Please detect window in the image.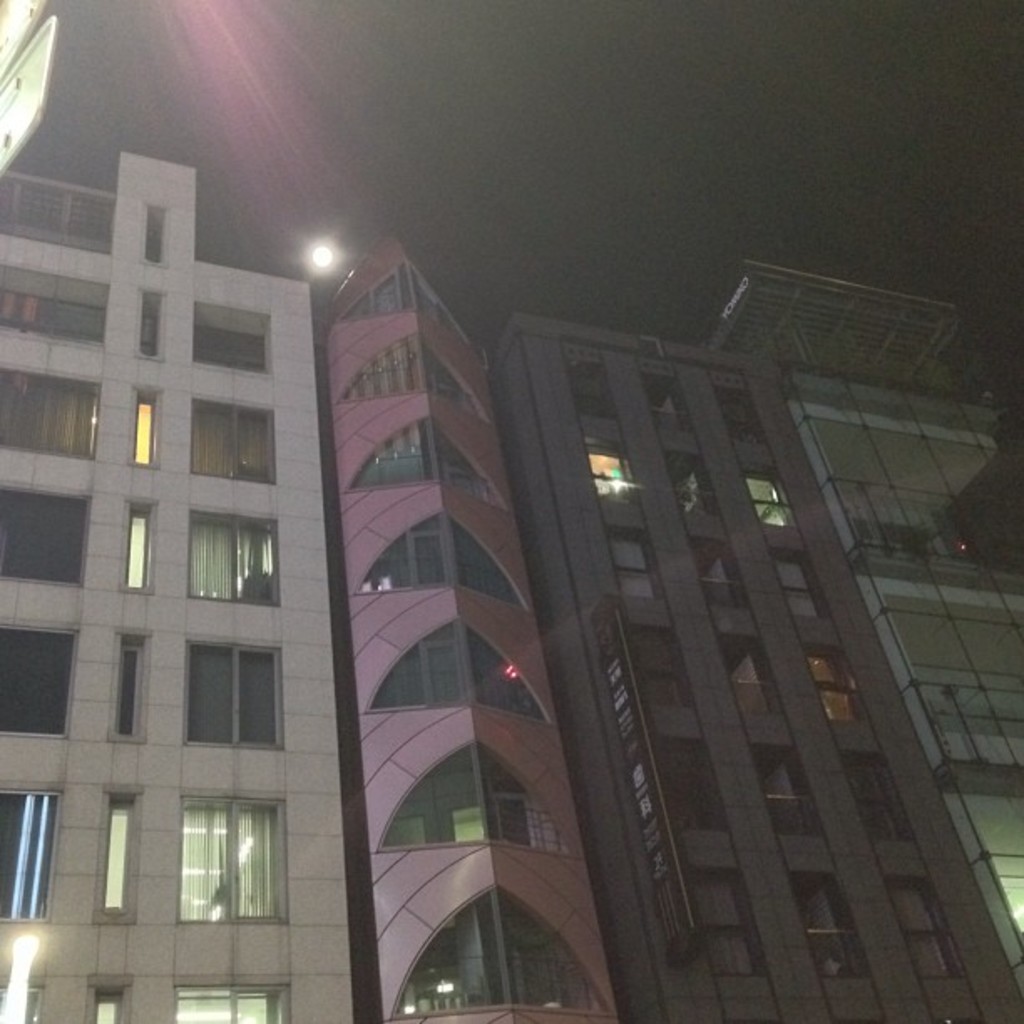
{"left": 129, "top": 795, "right": 294, "bottom": 927}.
